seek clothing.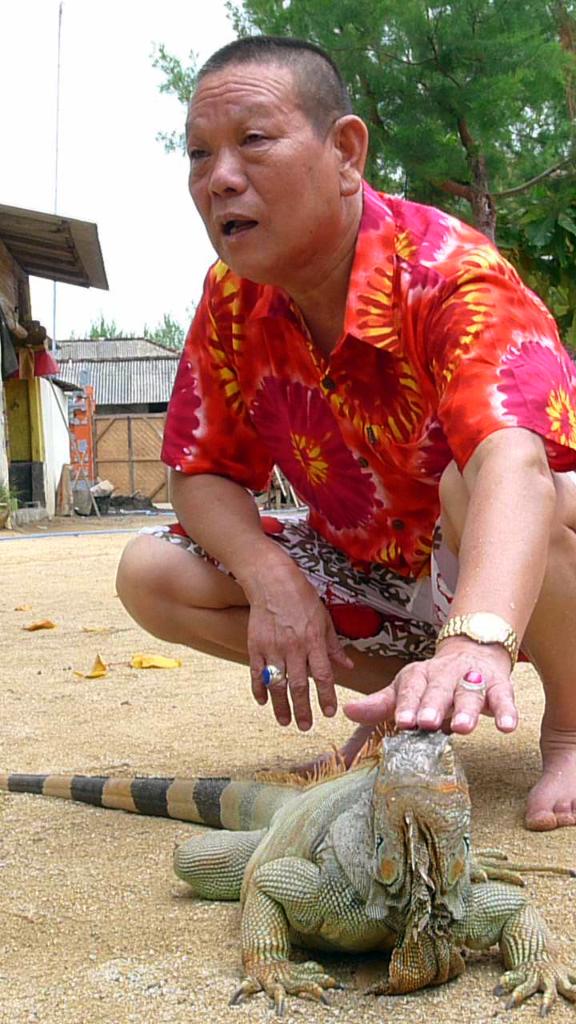
box=[145, 119, 538, 821].
